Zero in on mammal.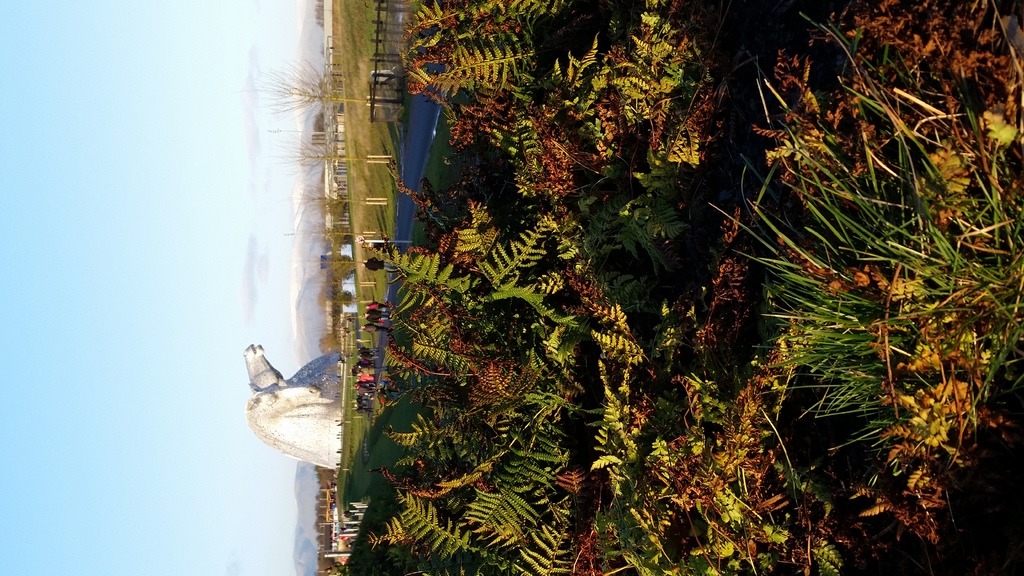
Zeroed in: region(360, 257, 396, 278).
